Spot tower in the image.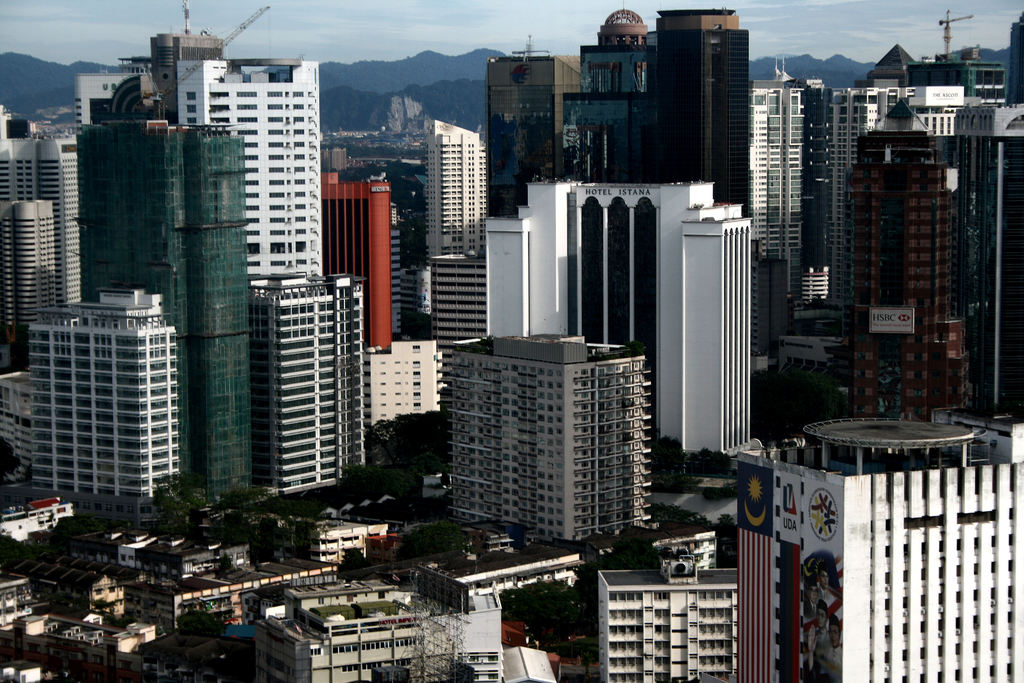
tower found at 0, 200, 60, 340.
